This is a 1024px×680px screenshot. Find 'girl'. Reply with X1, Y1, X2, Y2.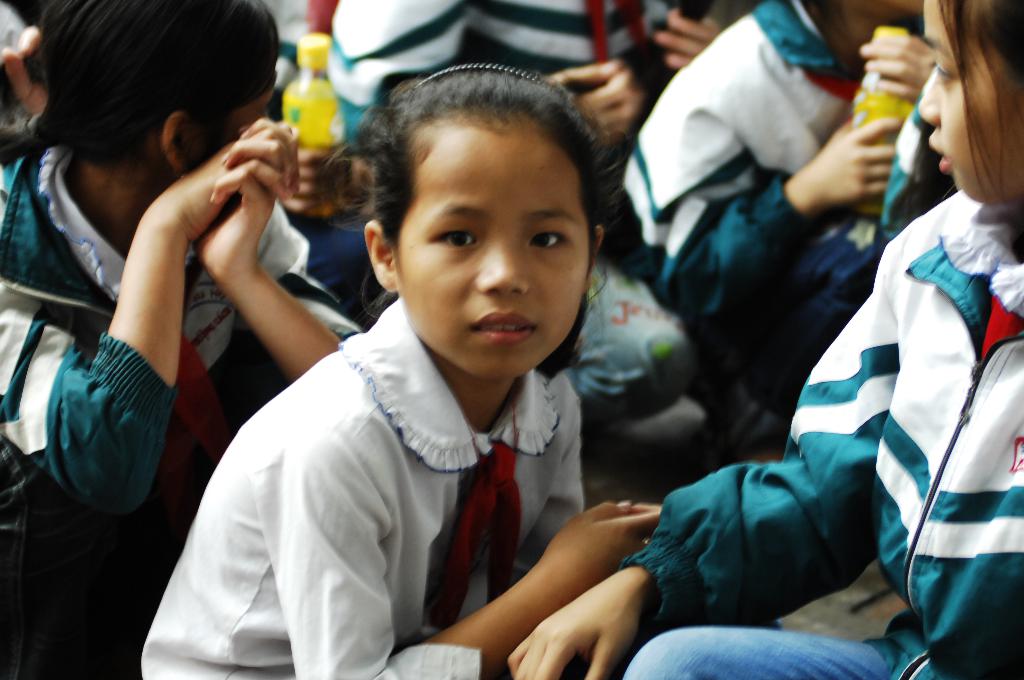
504, 0, 1023, 679.
